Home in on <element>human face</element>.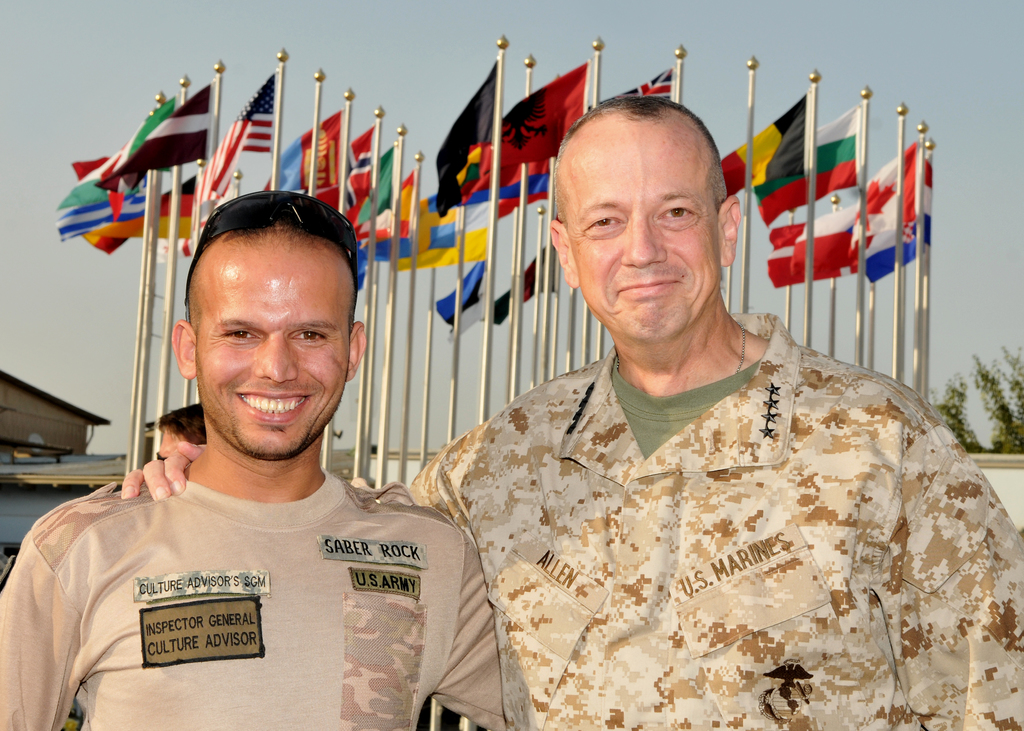
Homed in at Rect(192, 233, 348, 457).
